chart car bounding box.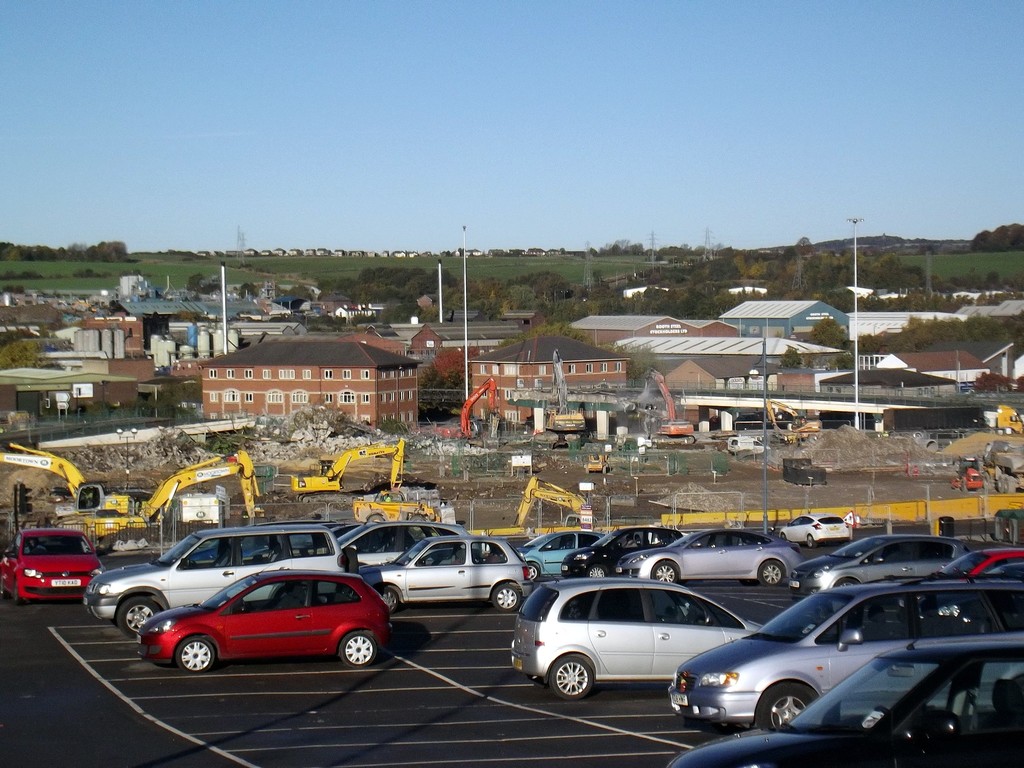
Charted: select_region(652, 561, 1014, 749).
